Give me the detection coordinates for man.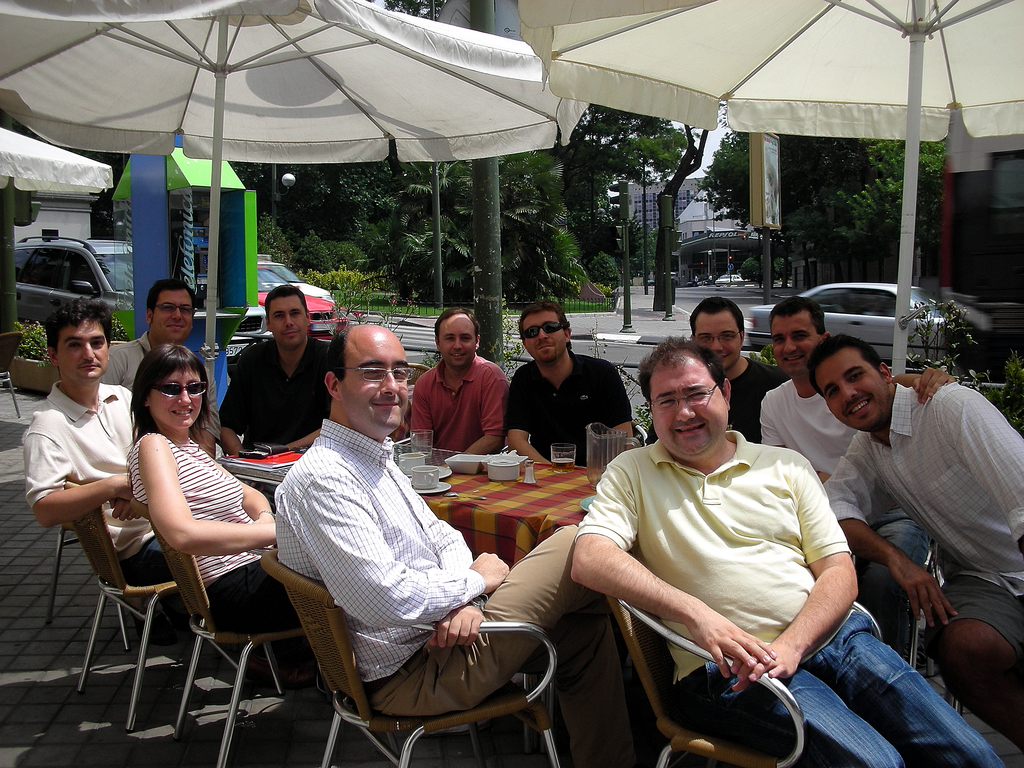
rect(102, 280, 196, 381).
